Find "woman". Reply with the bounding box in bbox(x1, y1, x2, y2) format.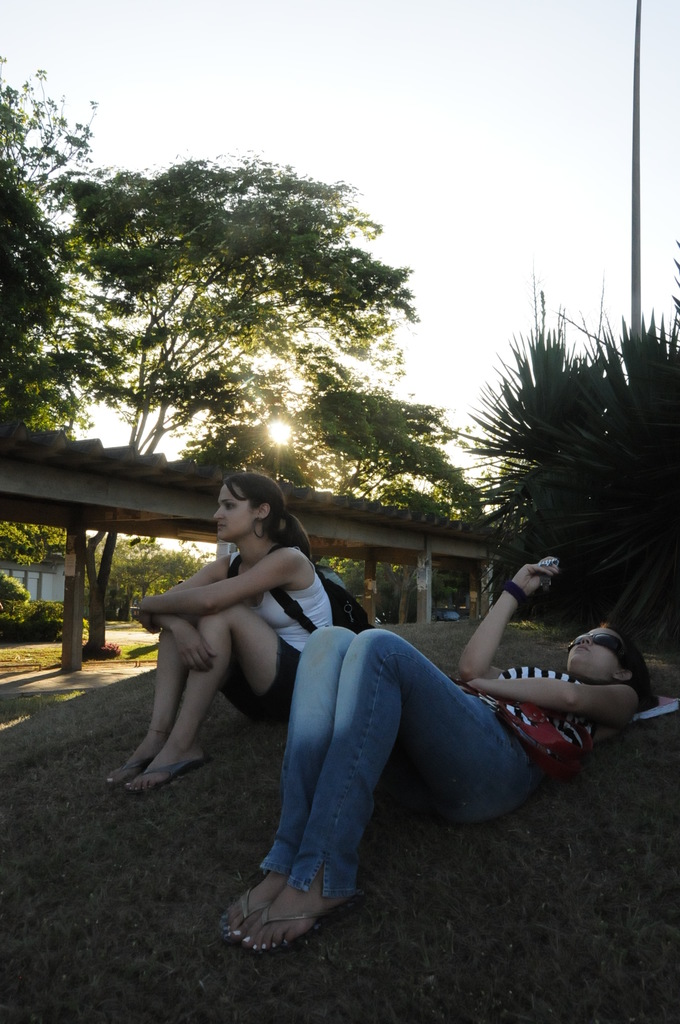
bbox(124, 463, 353, 818).
